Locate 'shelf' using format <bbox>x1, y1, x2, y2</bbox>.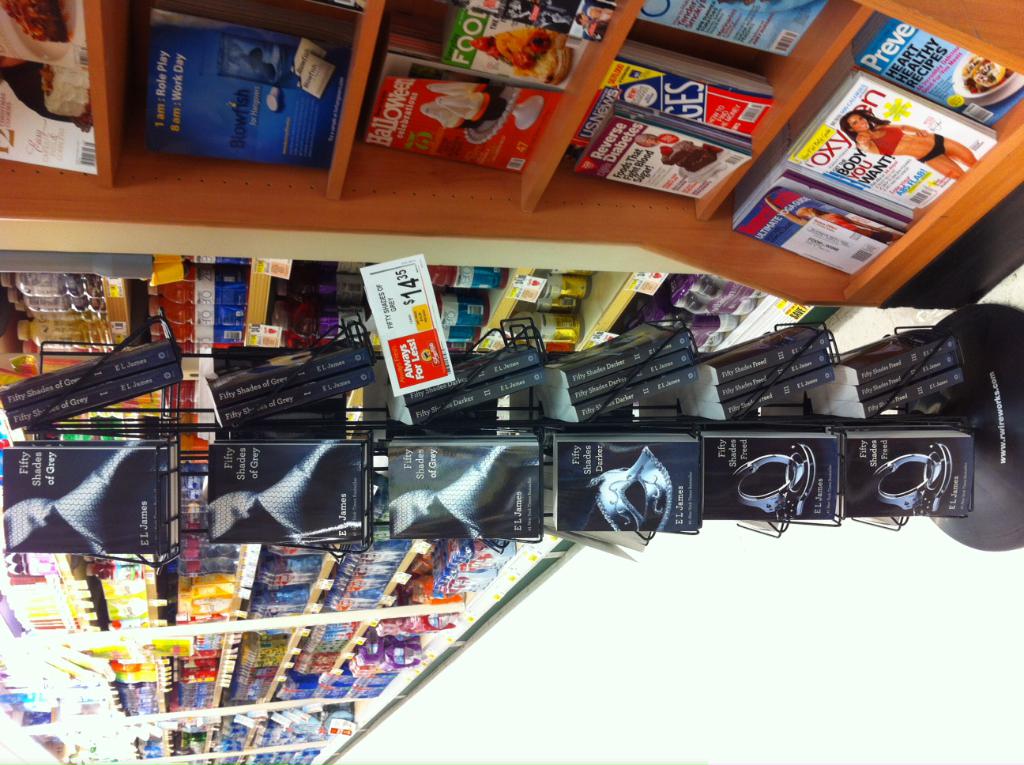
<bbox>0, 0, 1023, 371</bbox>.
